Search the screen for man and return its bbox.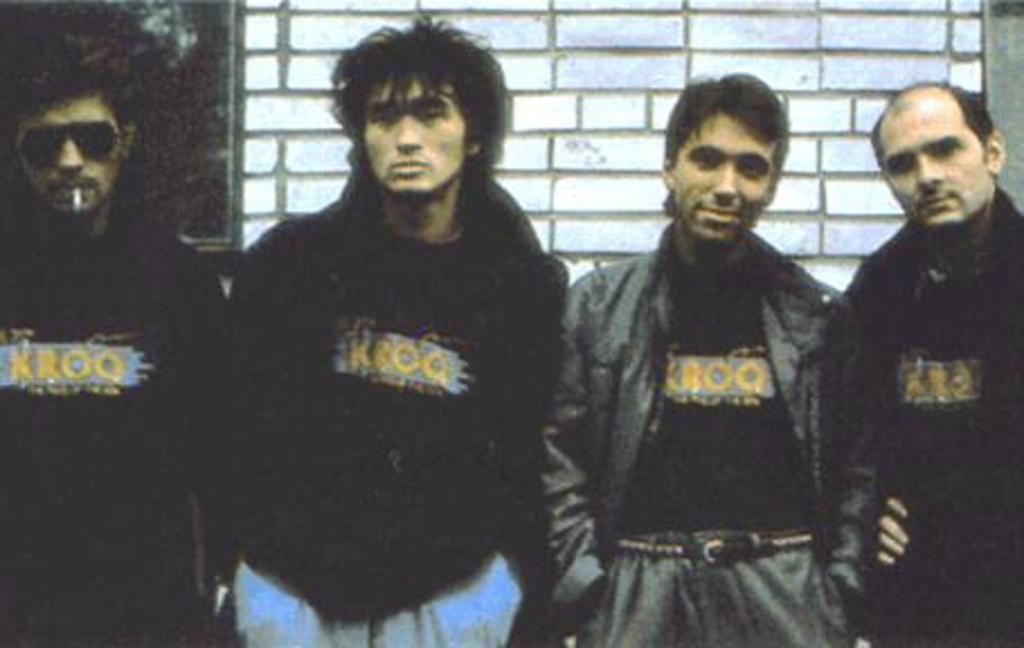
Found: (830,79,1022,646).
